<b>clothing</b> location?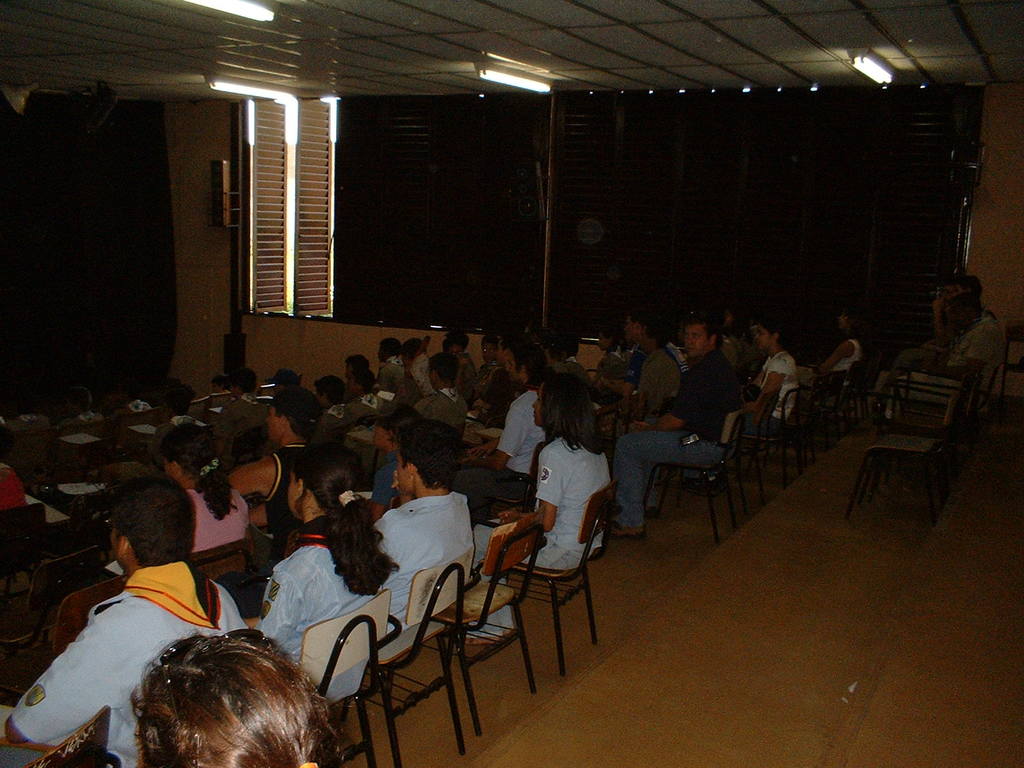
rect(796, 332, 860, 387)
